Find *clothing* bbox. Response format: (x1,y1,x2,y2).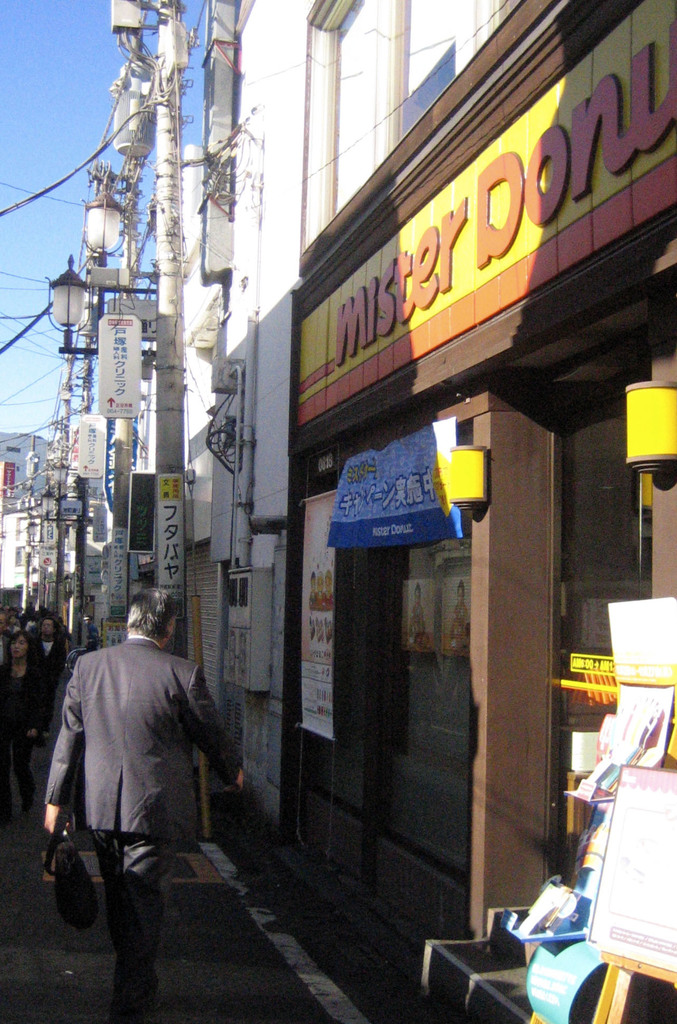
(84,627,99,652).
